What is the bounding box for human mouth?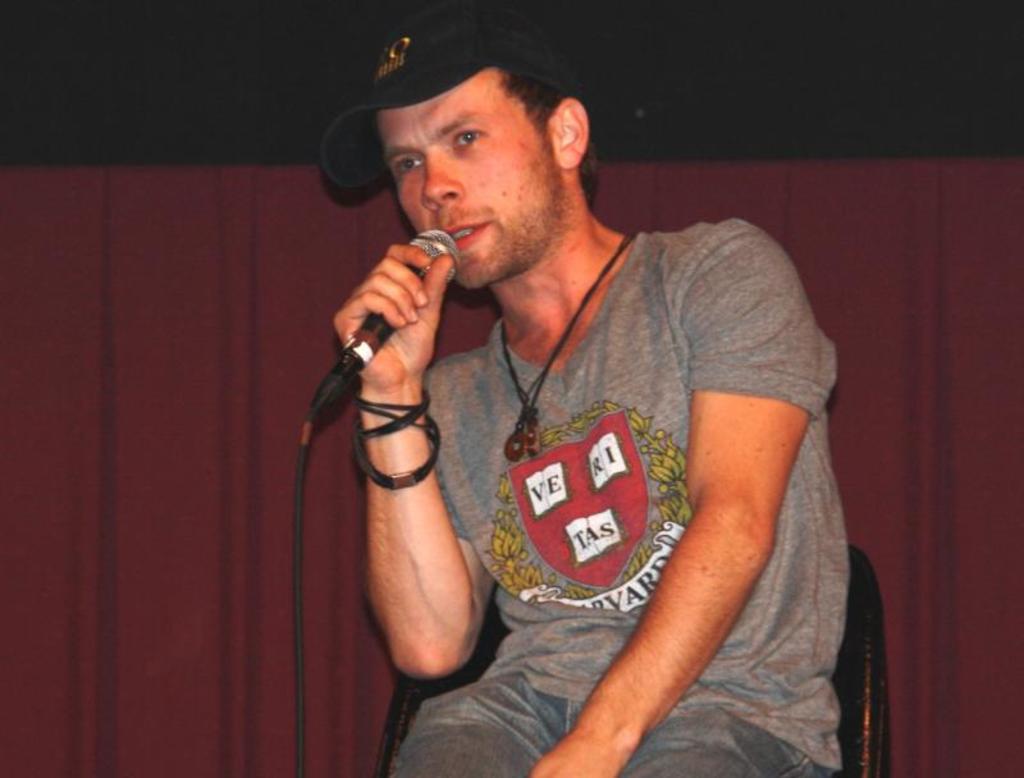
detection(445, 221, 488, 251).
